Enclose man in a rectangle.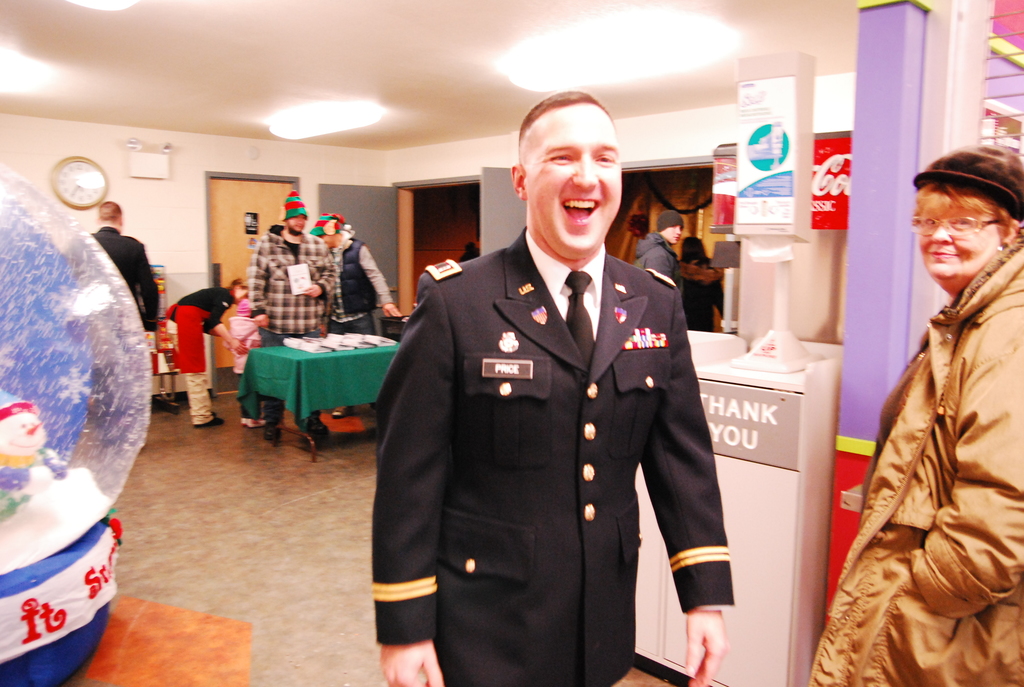
(83,201,162,450).
